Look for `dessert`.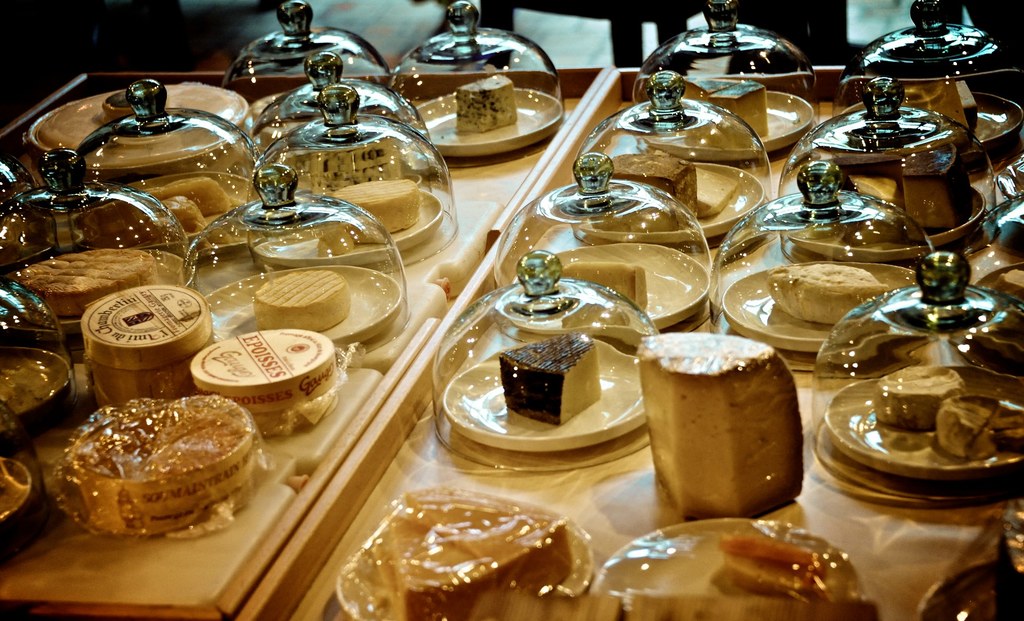
Found: (684, 74, 772, 138).
